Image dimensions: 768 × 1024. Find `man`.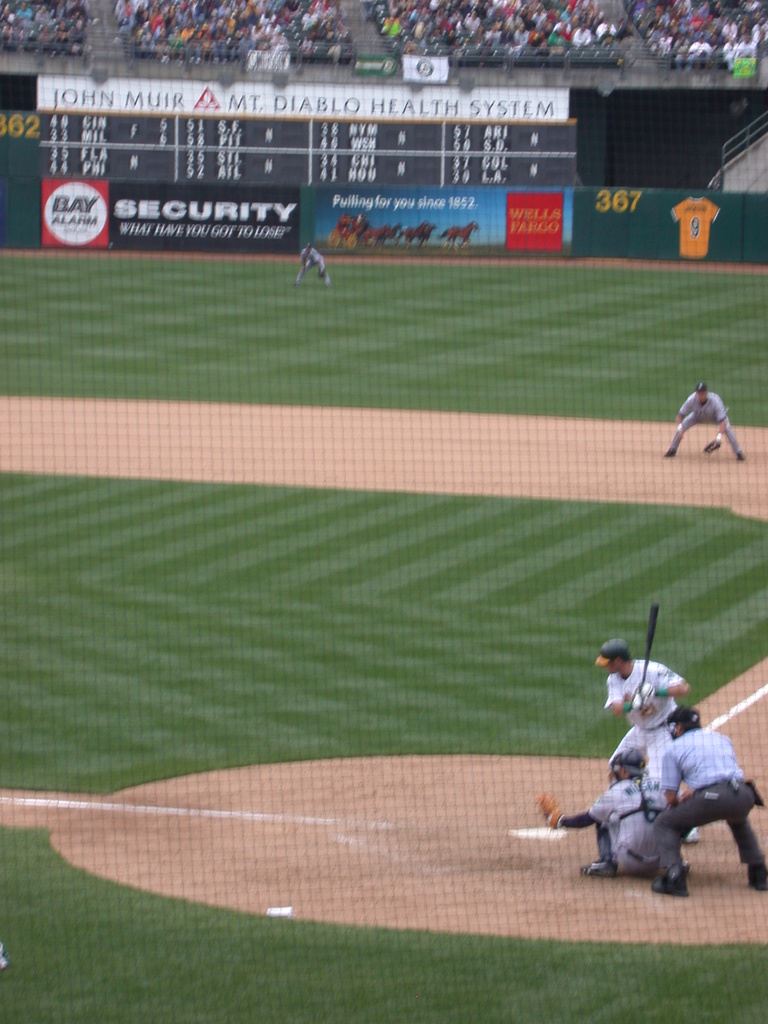
select_region(593, 637, 704, 844).
